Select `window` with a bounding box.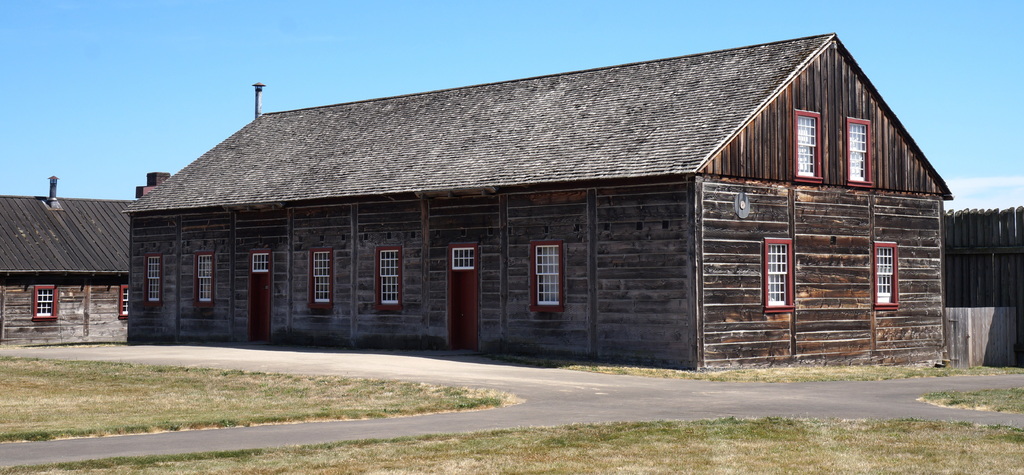
<bbox>527, 240, 563, 313</bbox>.
